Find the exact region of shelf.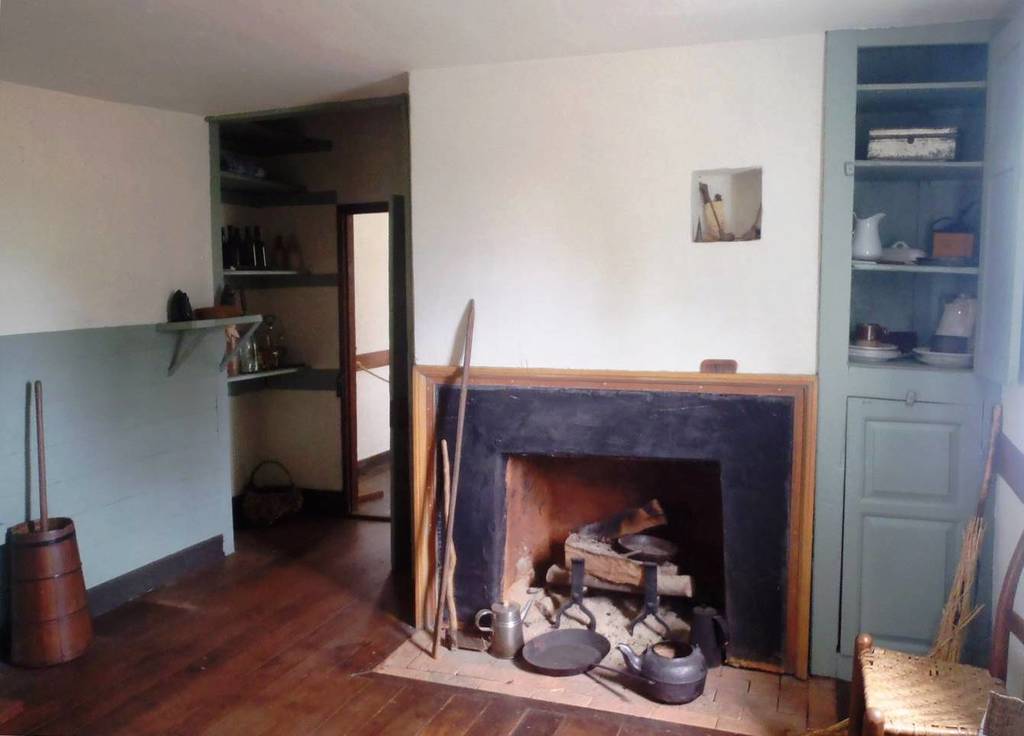
Exact region: [851,177,969,278].
